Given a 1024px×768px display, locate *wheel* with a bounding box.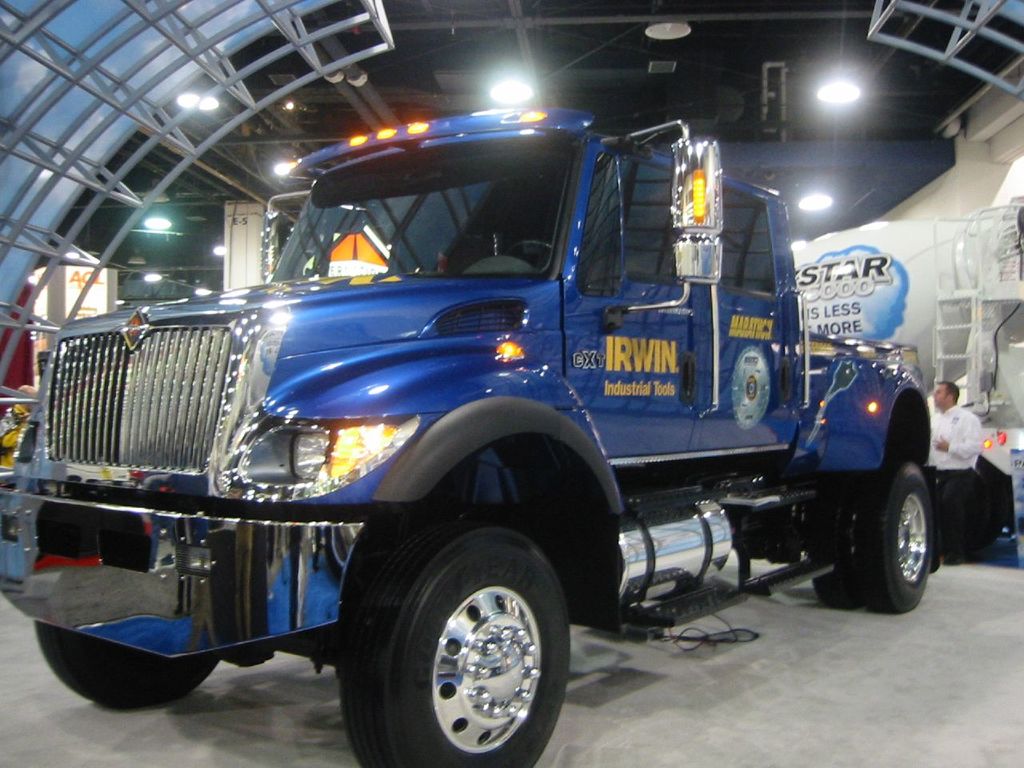
Located: [x1=857, y1=462, x2=933, y2=611].
